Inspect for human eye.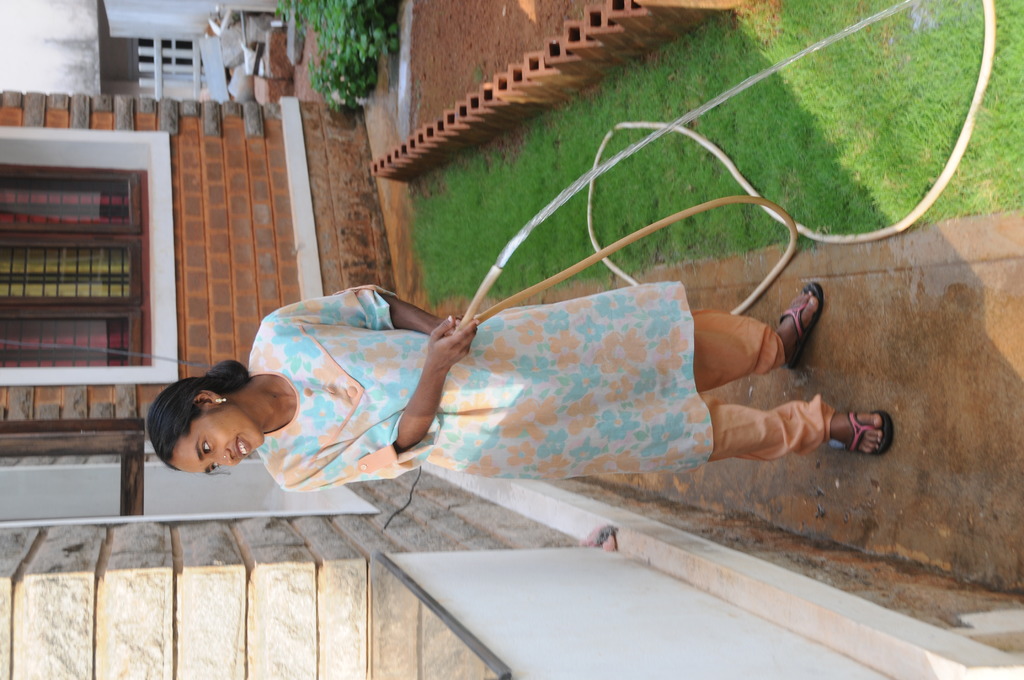
Inspection: (left=211, top=464, right=218, bottom=474).
